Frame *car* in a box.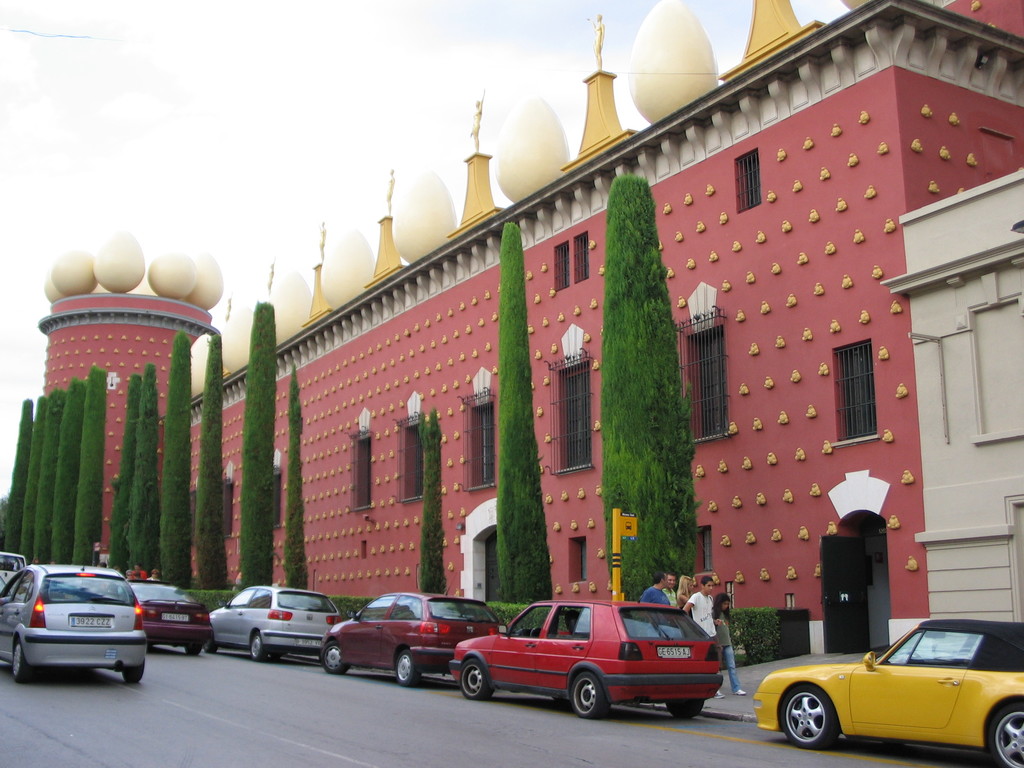
bbox(753, 619, 1023, 767).
